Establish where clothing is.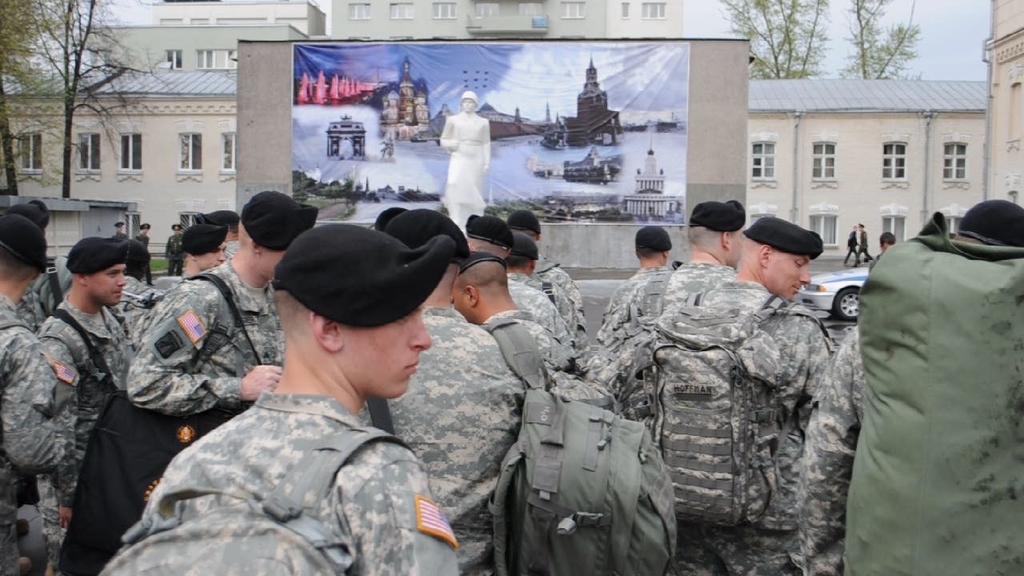
Established at box=[359, 296, 542, 575].
